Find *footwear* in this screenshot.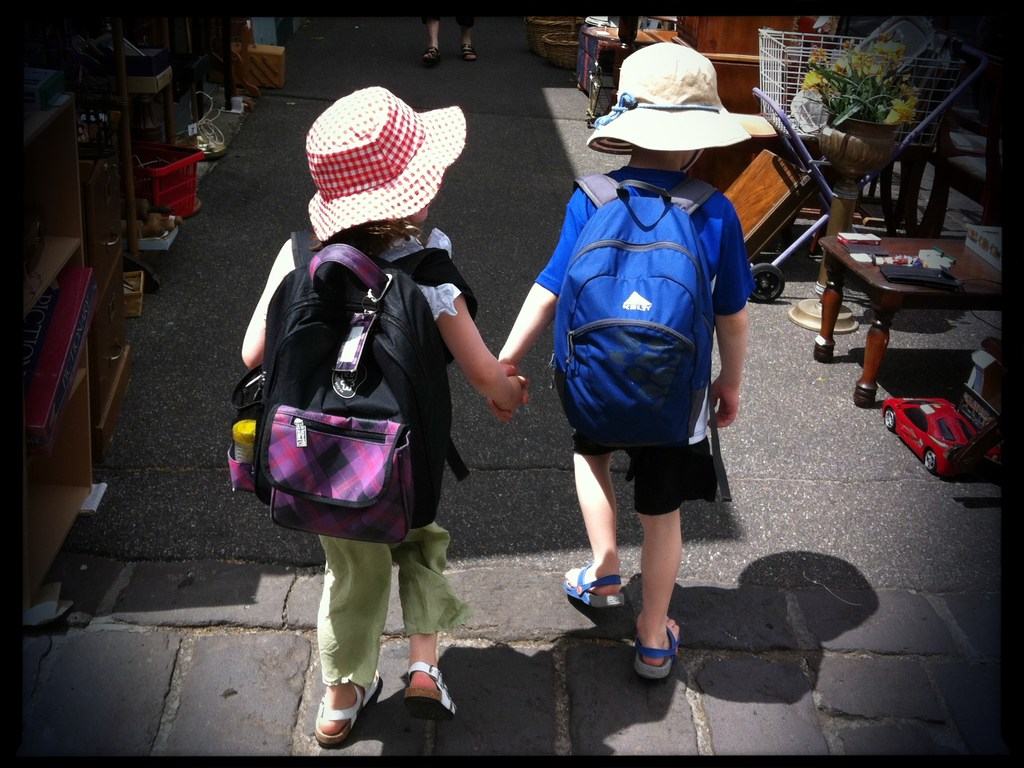
The bounding box for *footwear* is region(632, 617, 687, 685).
